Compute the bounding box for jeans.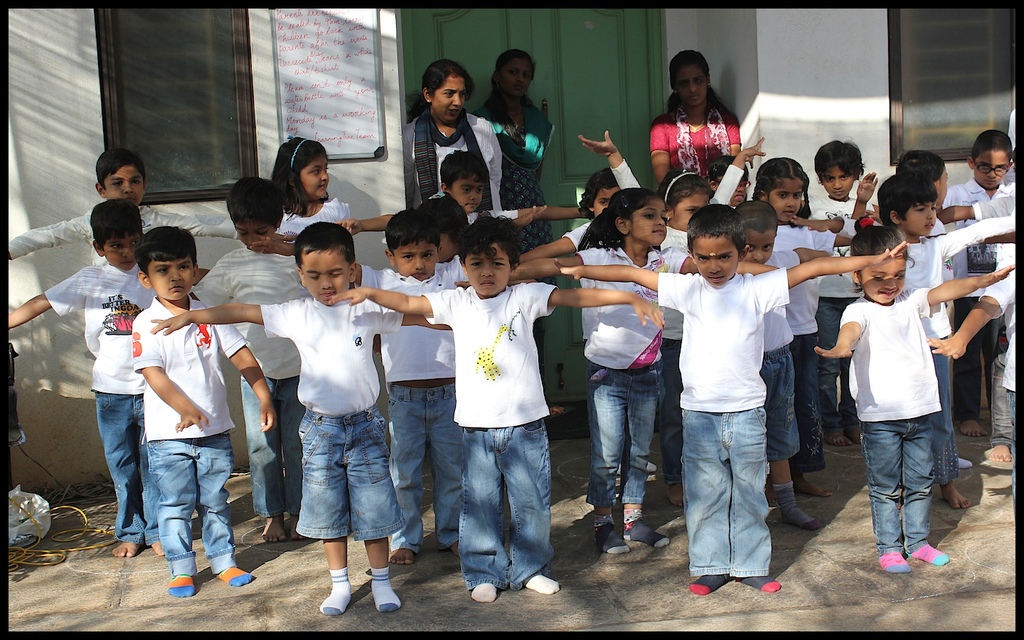
locate(458, 420, 557, 593).
